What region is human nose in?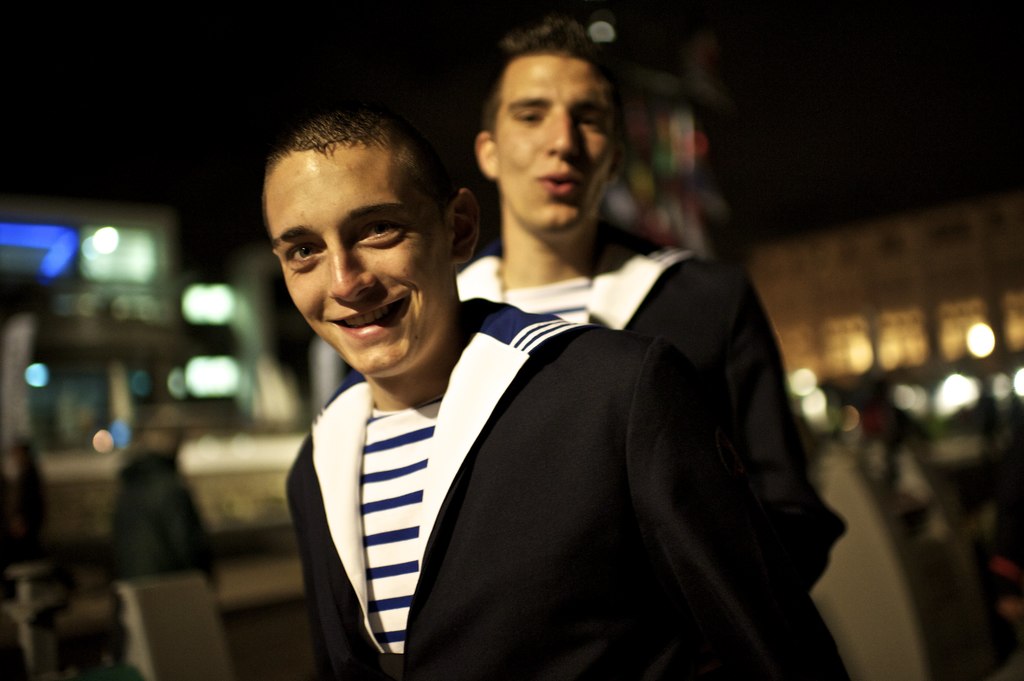
bbox=(325, 239, 374, 303).
